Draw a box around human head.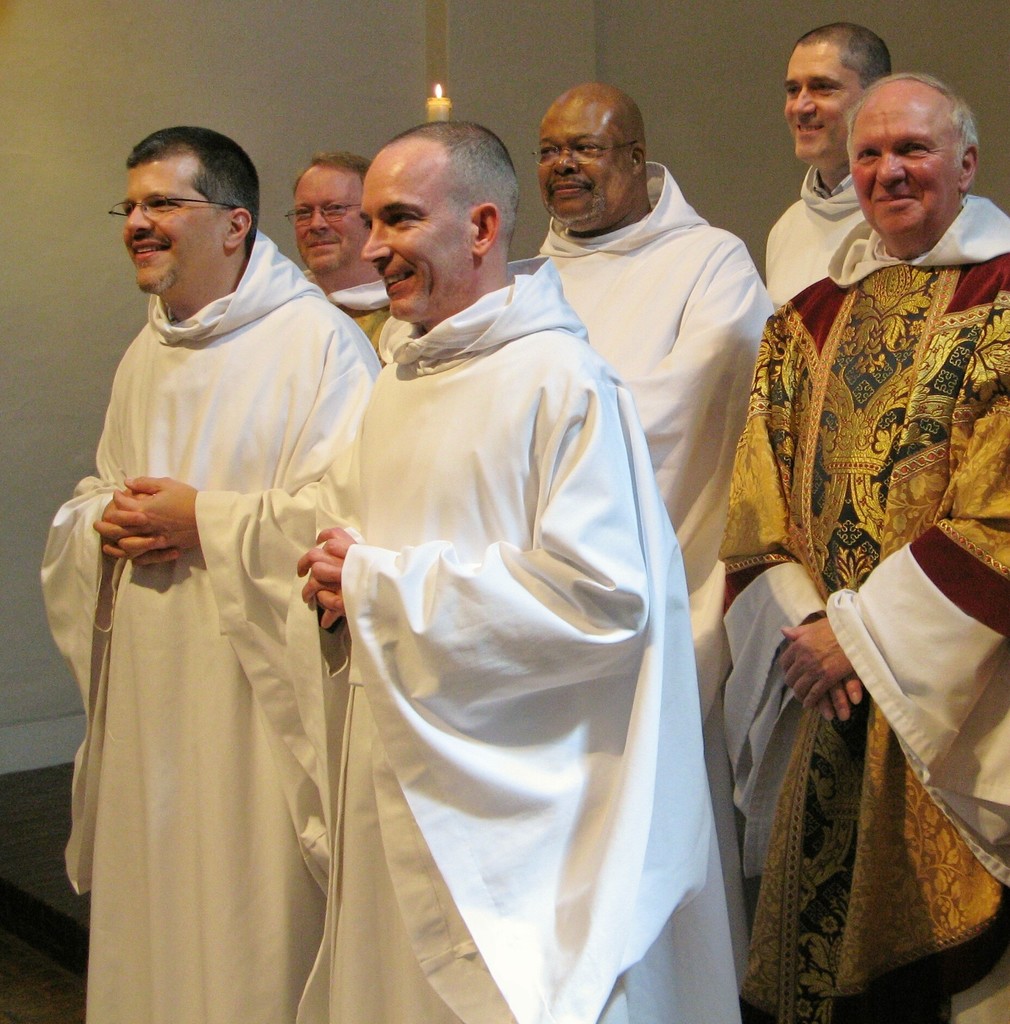
536:86:648:232.
